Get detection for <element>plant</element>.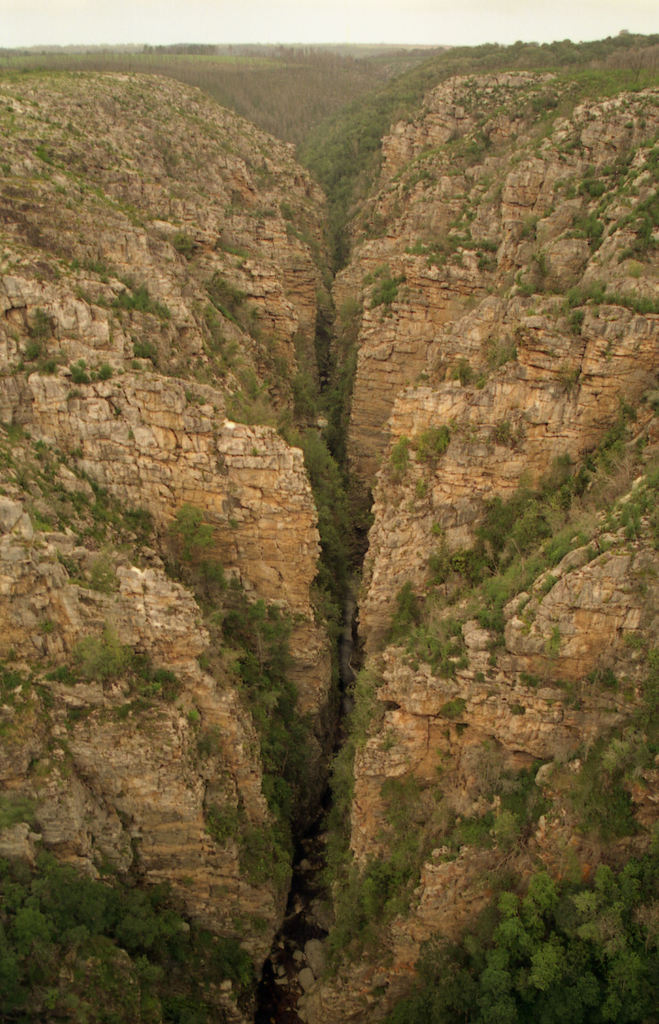
Detection: {"left": 552, "top": 402, "right": 657, "bottom": 461}.
